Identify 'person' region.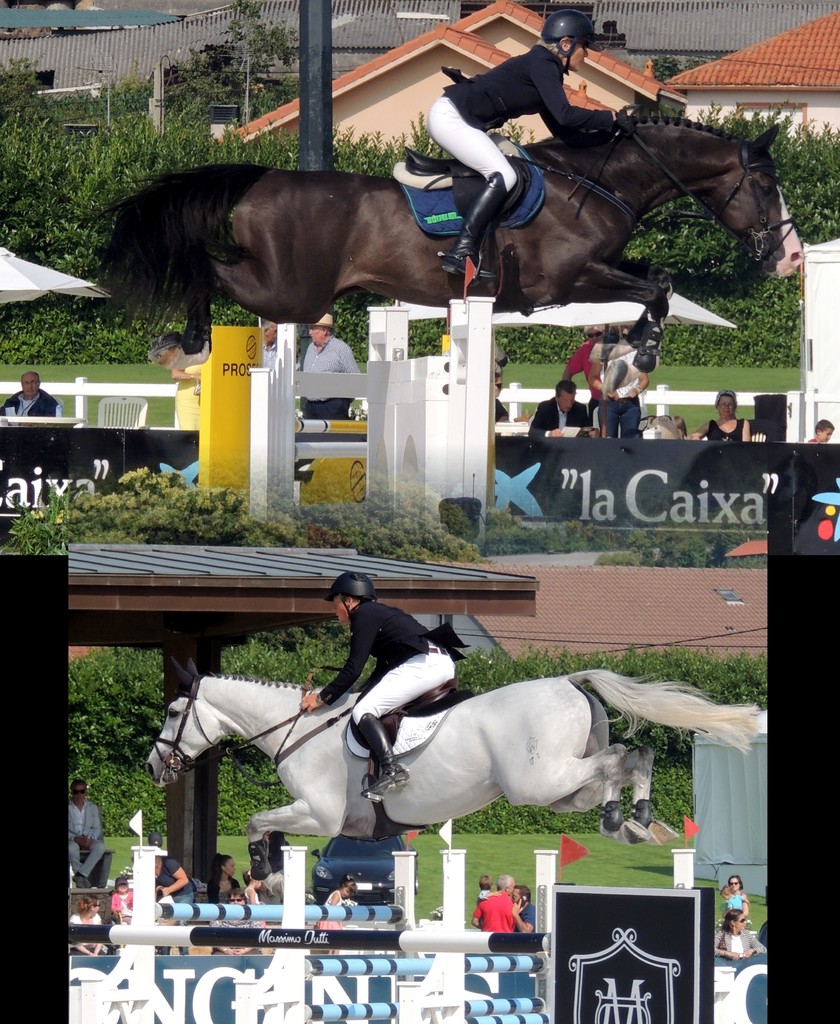
Region: 300,309,360,378.
